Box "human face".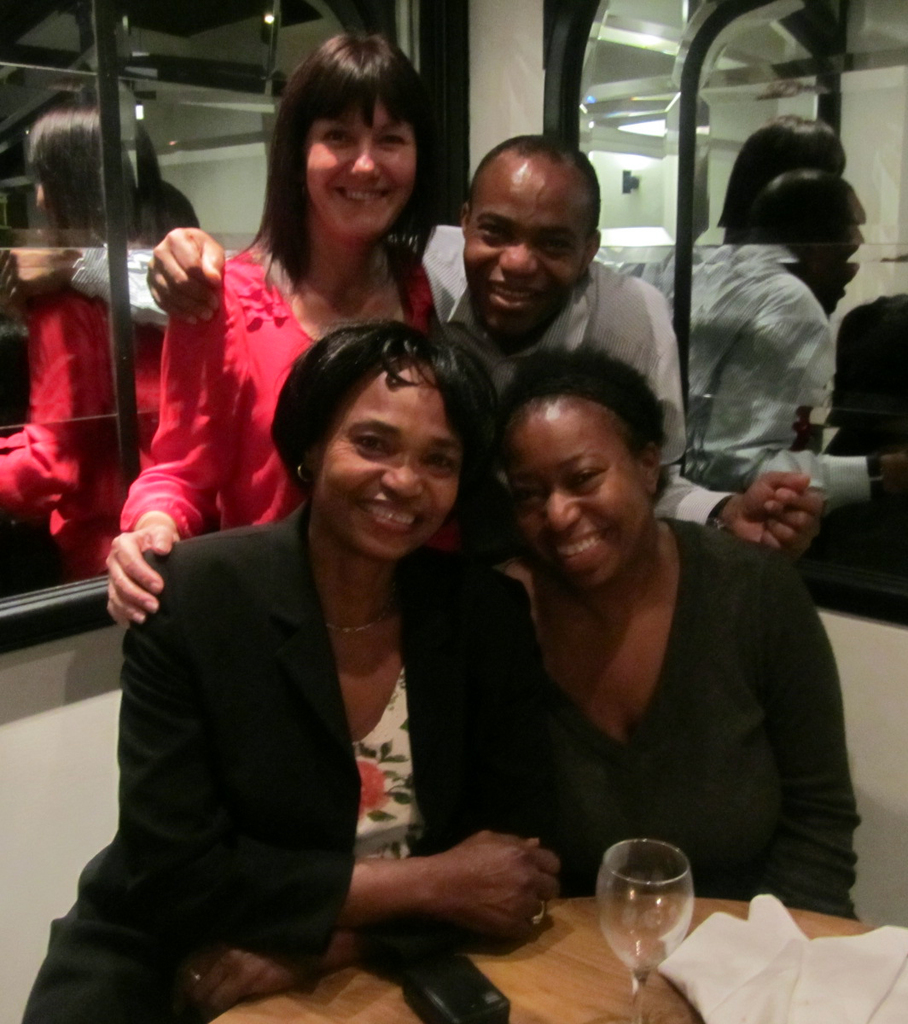
306:97:419:236.
